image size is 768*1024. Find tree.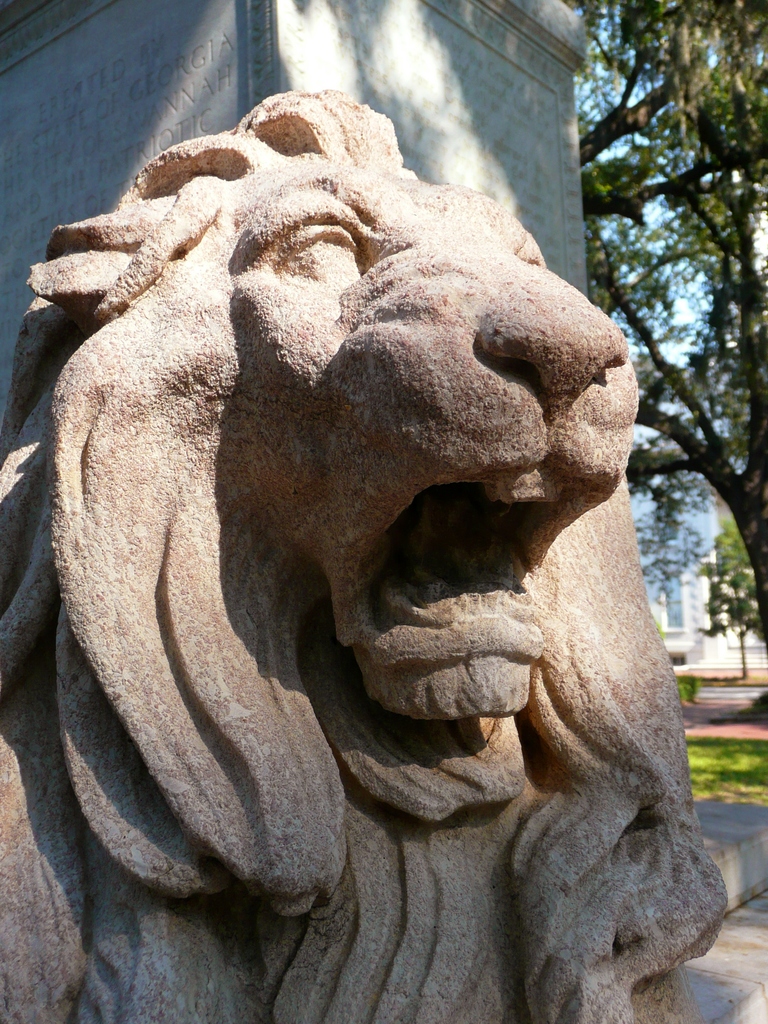
x1=563 y1=0 x2=767 y2=664.
